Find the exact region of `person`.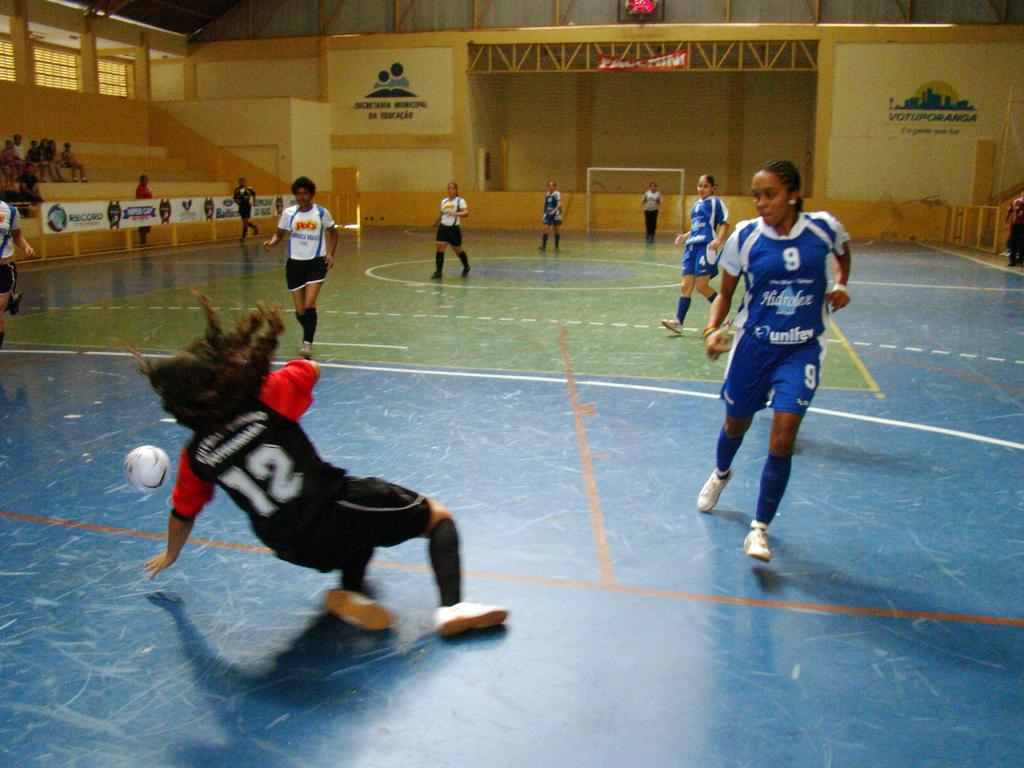
Exact region: box(107, 288, 509, 641).
